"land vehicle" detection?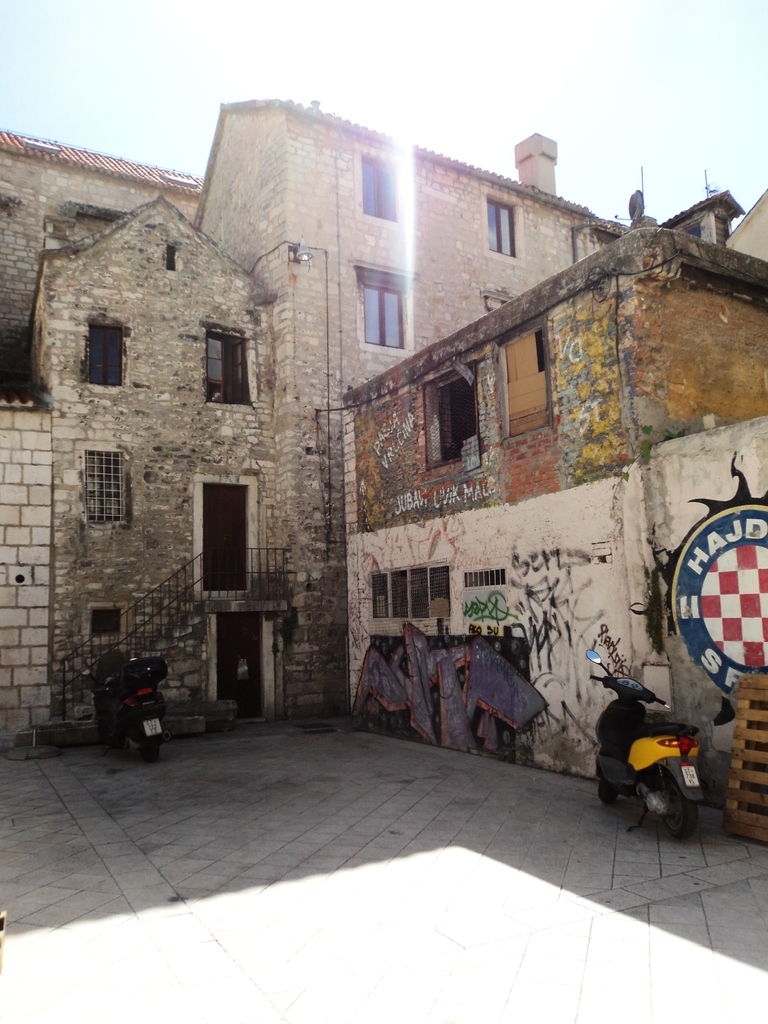
pyautogui.locateOnScreen(100, 645, 170, 762)
